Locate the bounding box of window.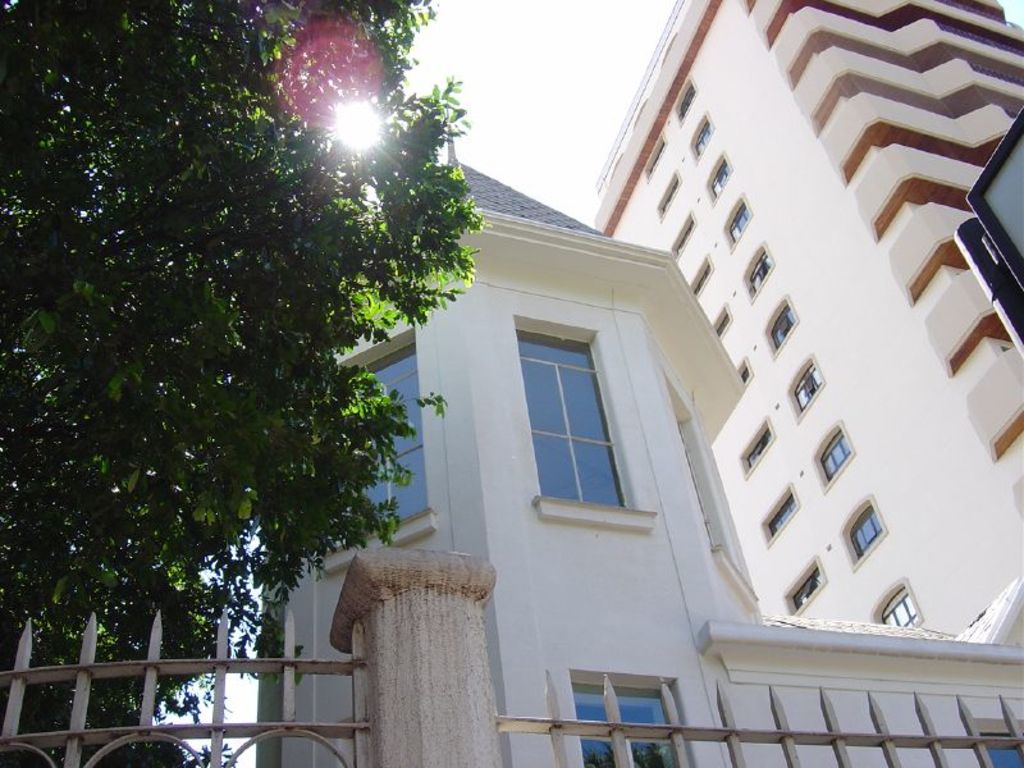
Bounding box: 326:335:426:549.
